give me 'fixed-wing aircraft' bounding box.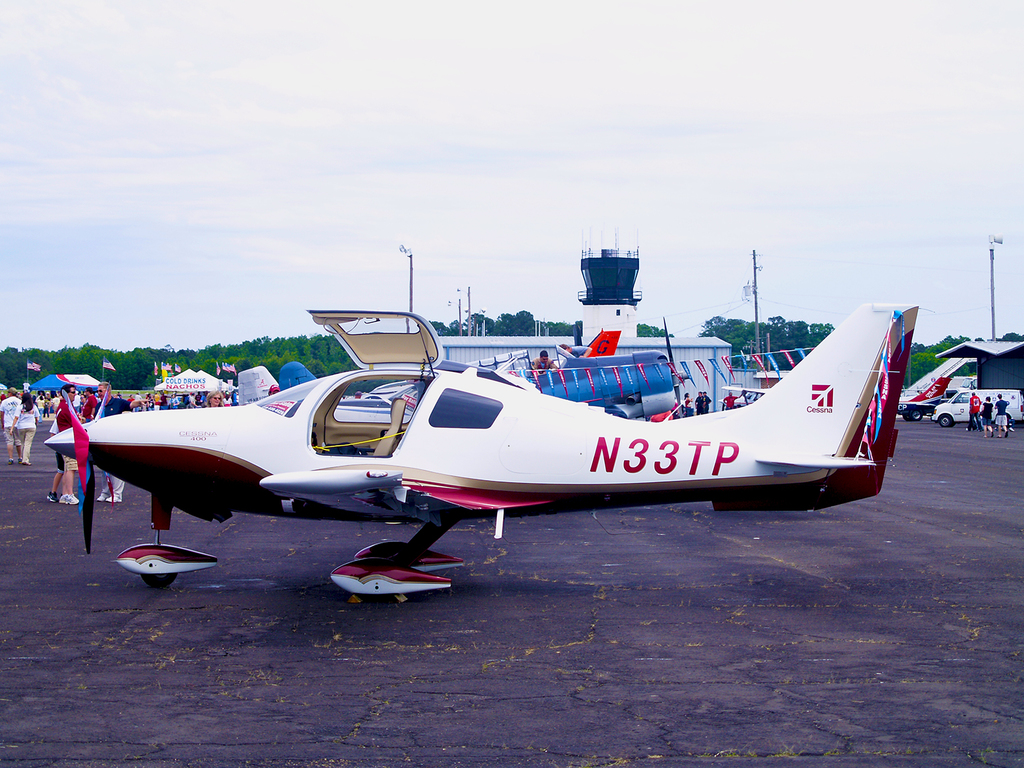
(x1=42, y1=304, x2=922, y2=616).
